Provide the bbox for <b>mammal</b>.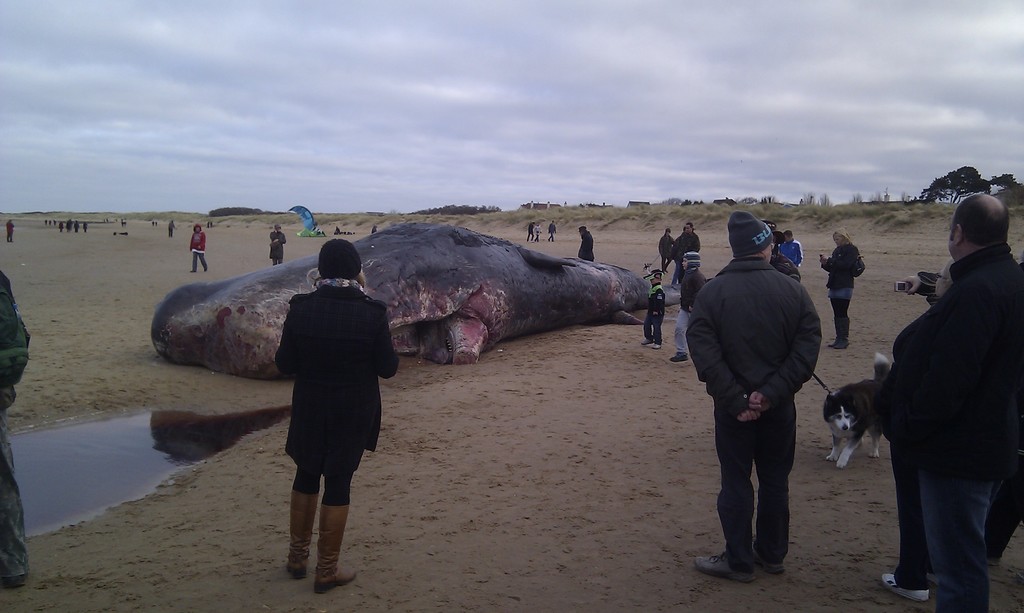
525,219,534,241.
